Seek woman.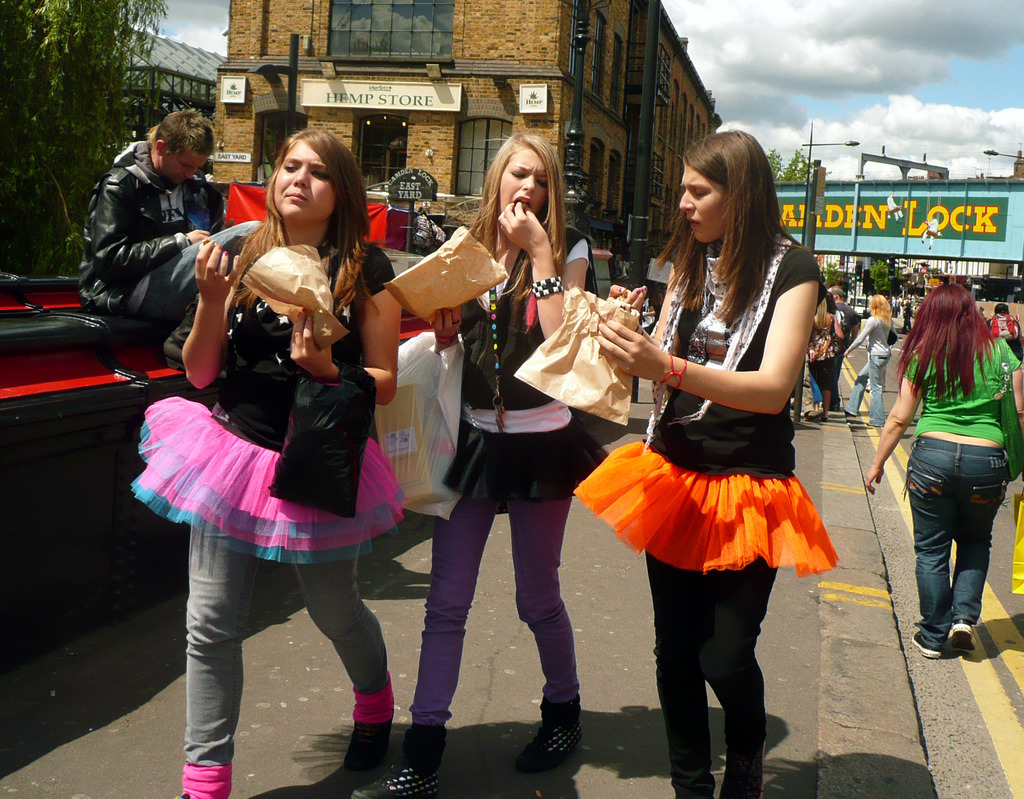
x1=595, y1=150, x2=849, y2=734.
